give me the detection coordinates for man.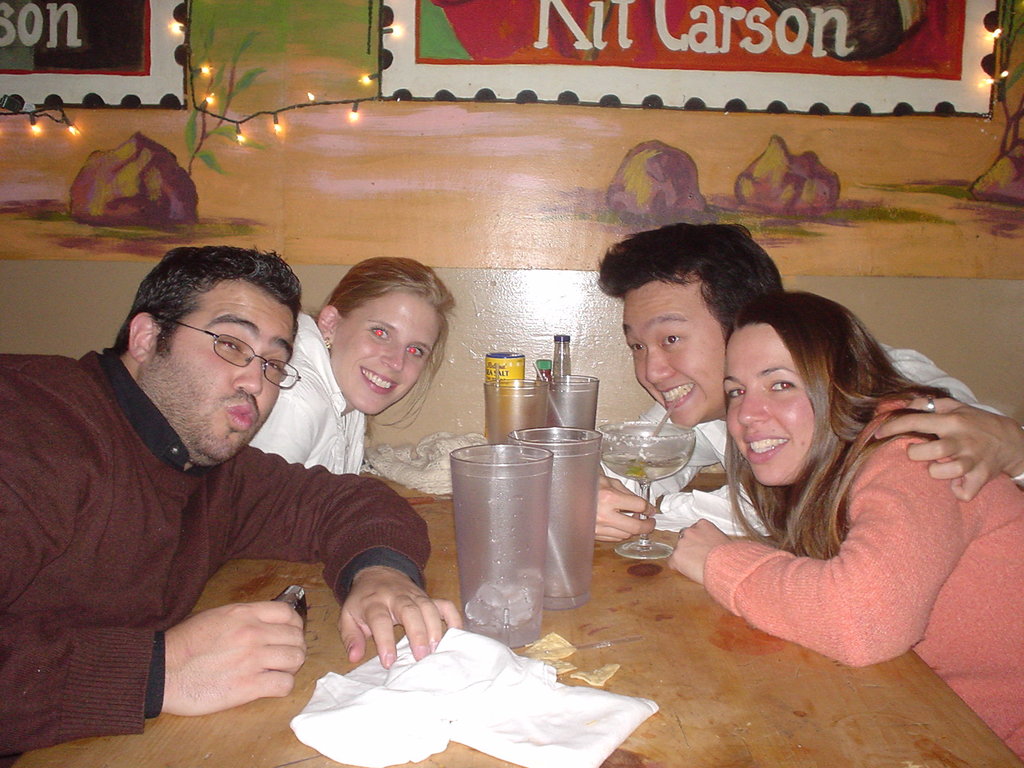
region(598, 218, 1007, 541).
